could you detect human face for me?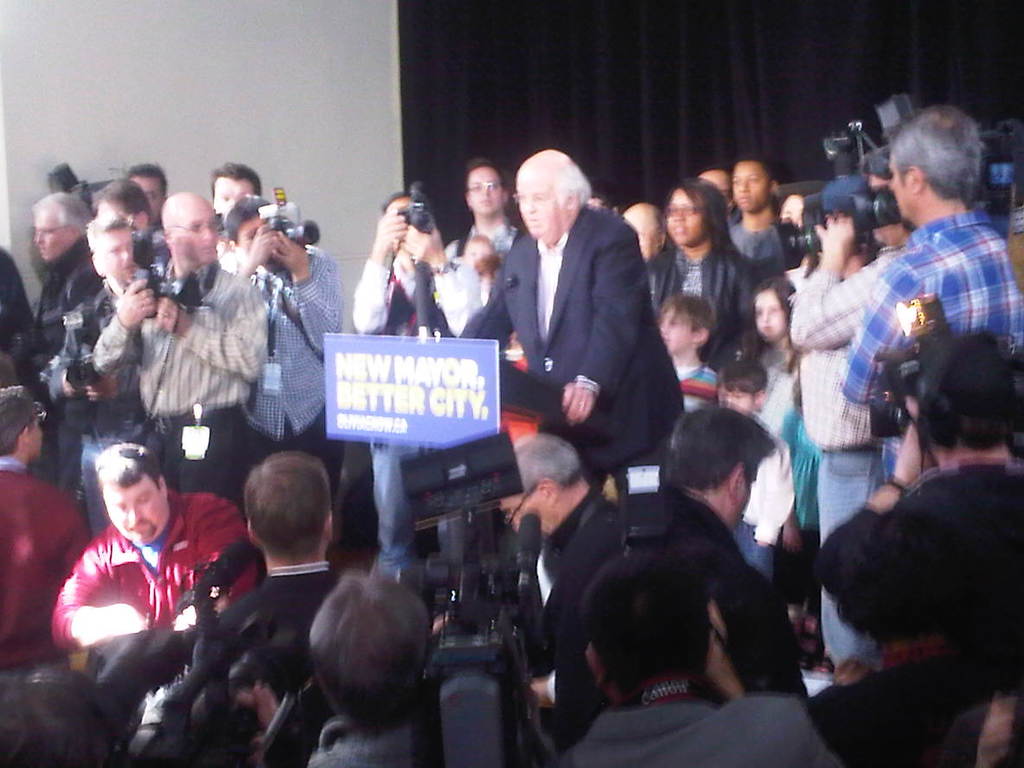
Detection result: (left=384, top=193, right=410, bottom=246).
